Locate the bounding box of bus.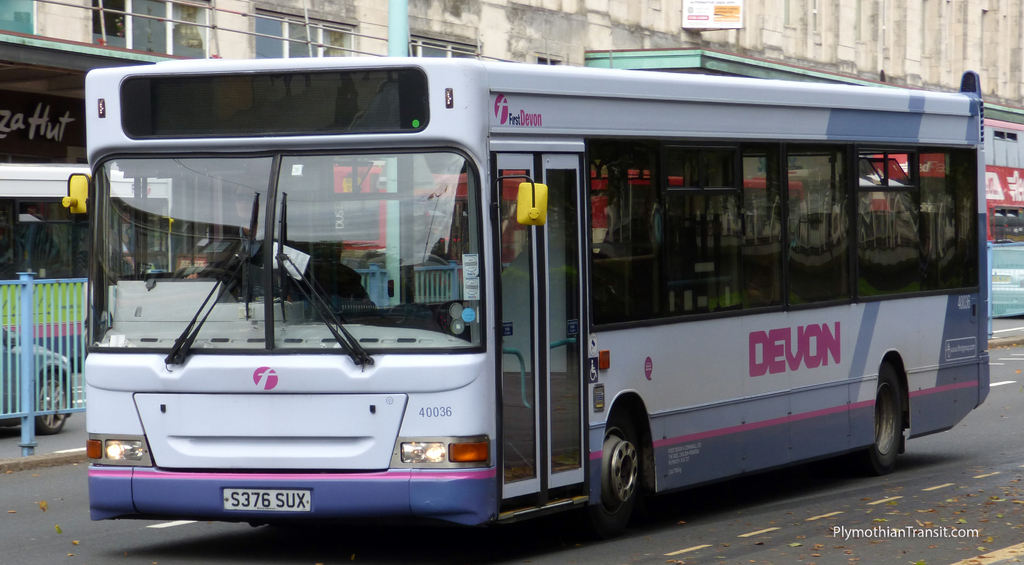
Bounding box: locate(0, 165, 172, 365).
